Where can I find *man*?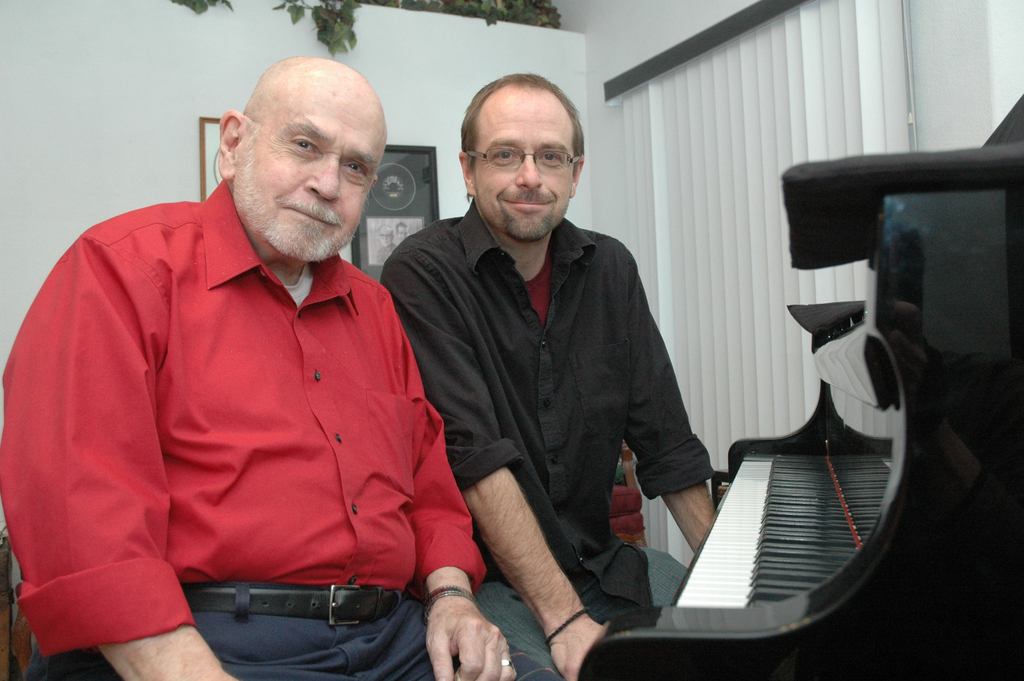
You can find it at {"left": 375, "top": 223, "right": 399, "bottom": 264}.
